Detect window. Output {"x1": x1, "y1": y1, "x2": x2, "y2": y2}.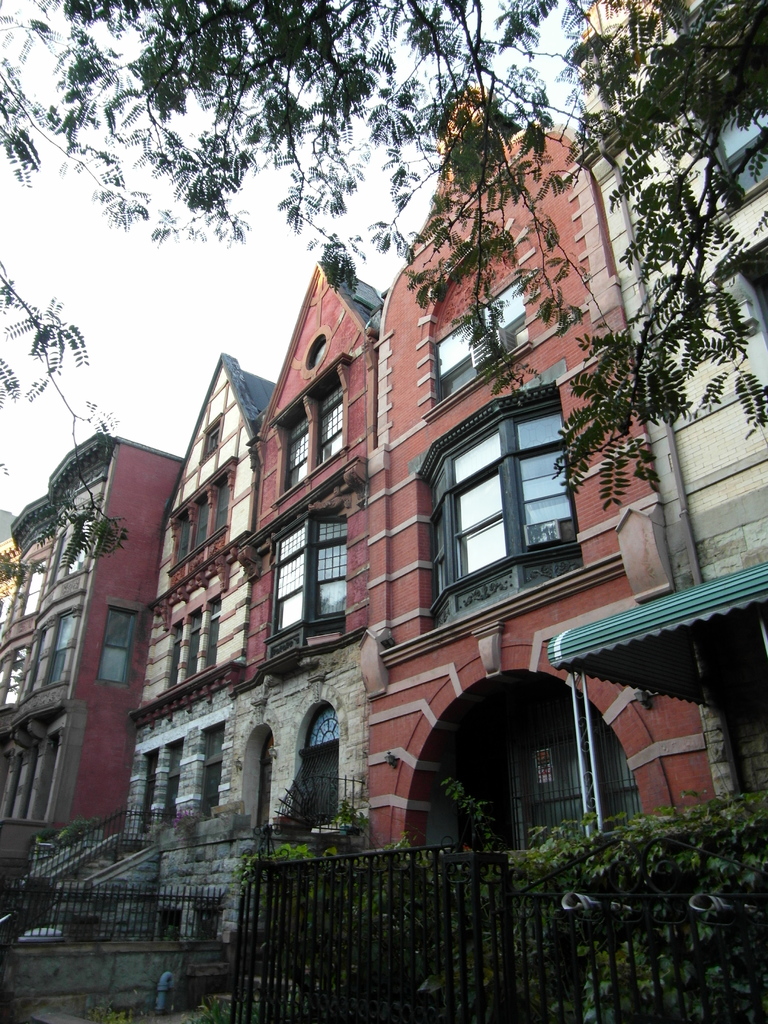
{"x1": 33, "y1": 500, "x2": 98, "y2": 617}.
